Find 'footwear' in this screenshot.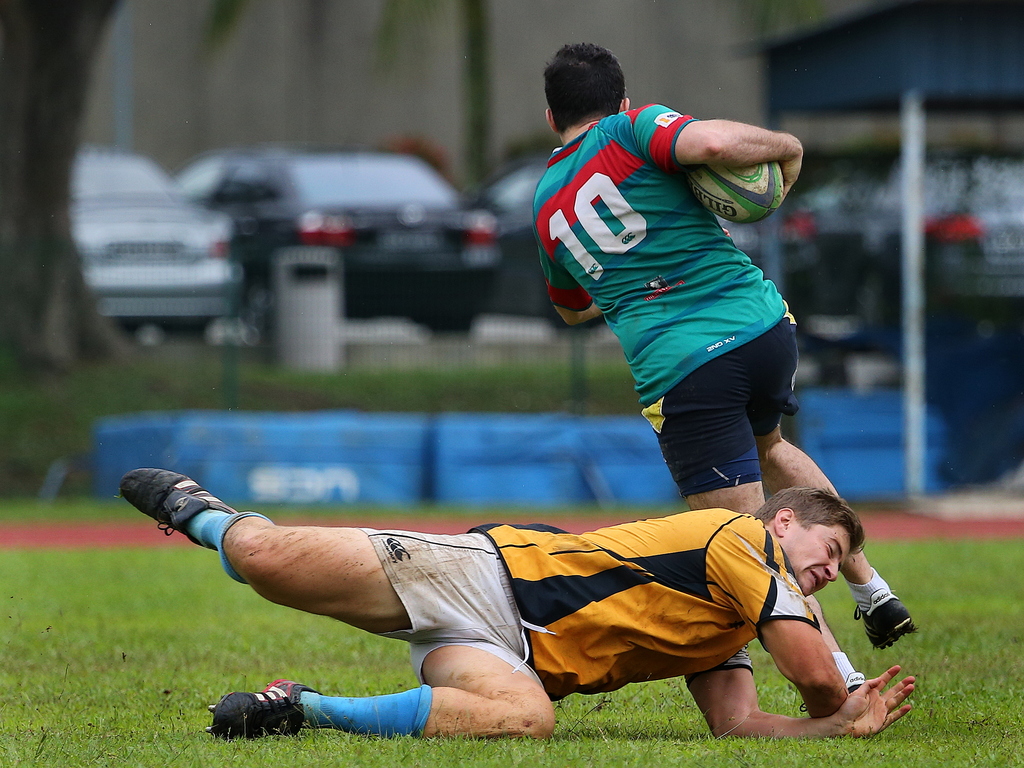
The bounding box for 'footwear' is <region>120, 462, 240, 544</region>.
